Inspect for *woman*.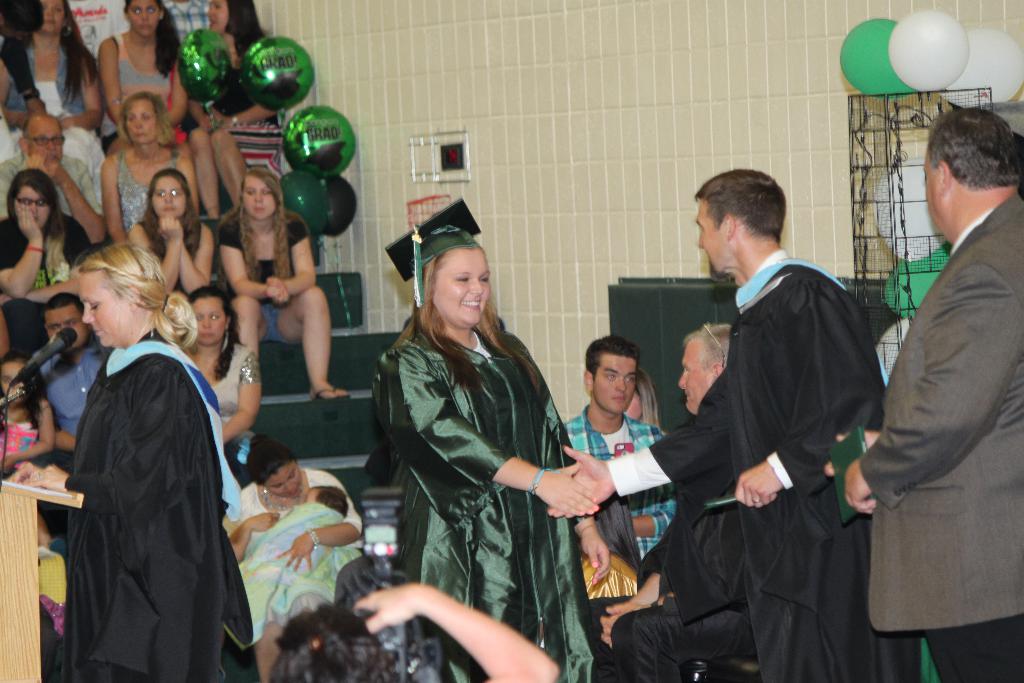
Inspection: locate(8, 241, 254, 682).
